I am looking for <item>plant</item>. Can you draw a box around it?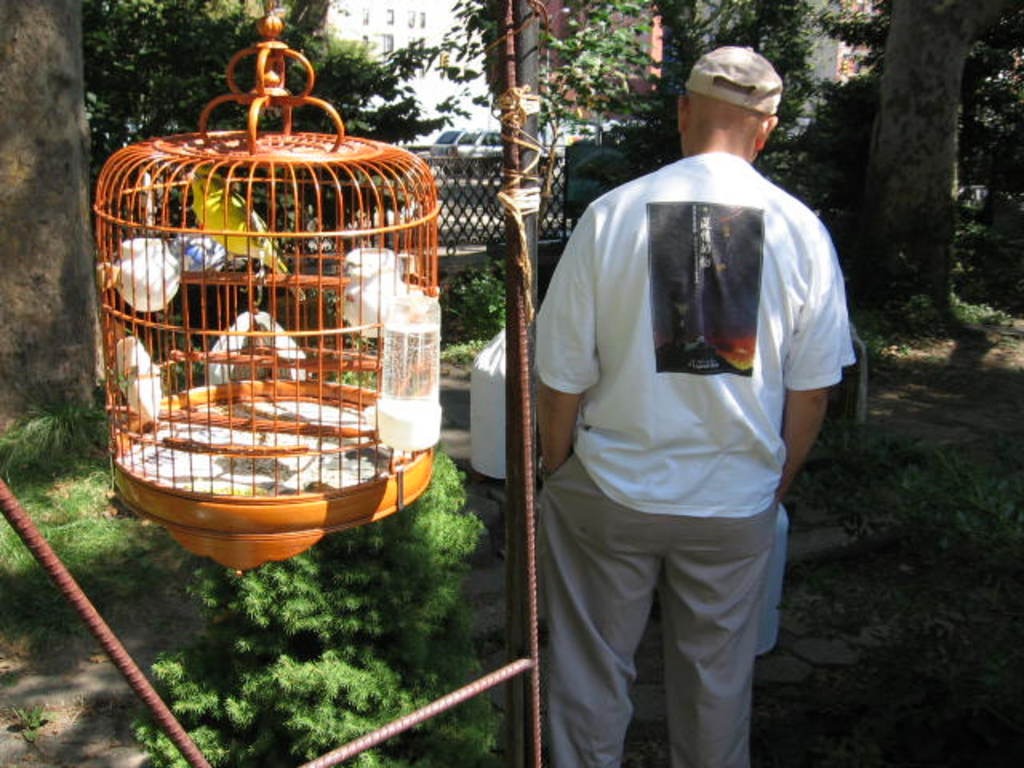
Sure, the bounding box is {"x1": 853, "y1": 280, "x2": 1008, "y2": 370}.
